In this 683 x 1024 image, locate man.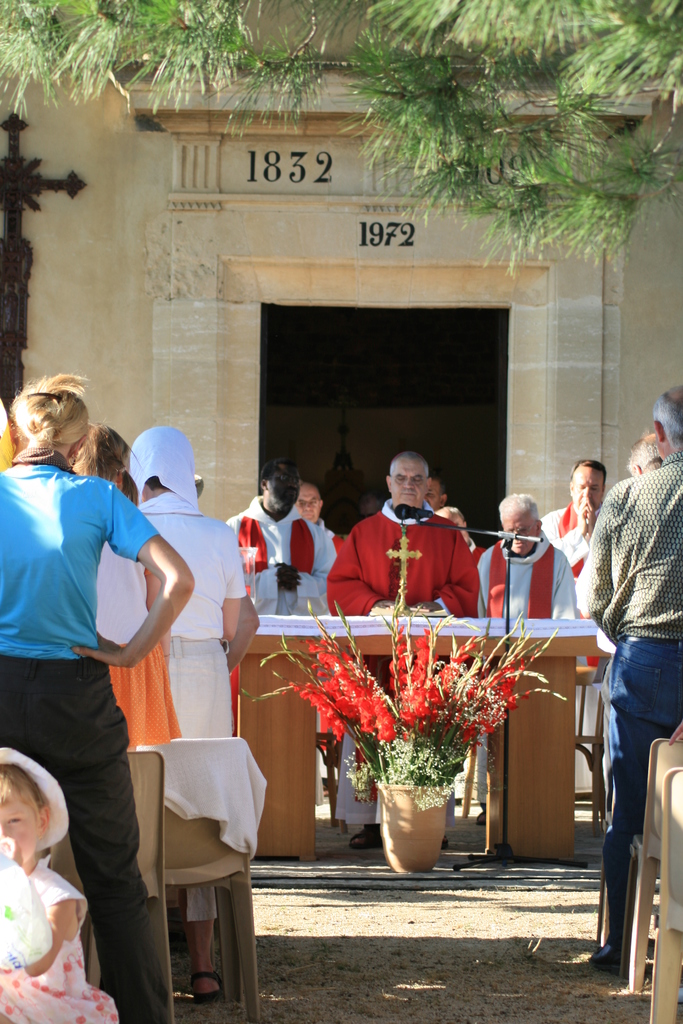
Bounding box: select_region(591, 384, 682, 968).
